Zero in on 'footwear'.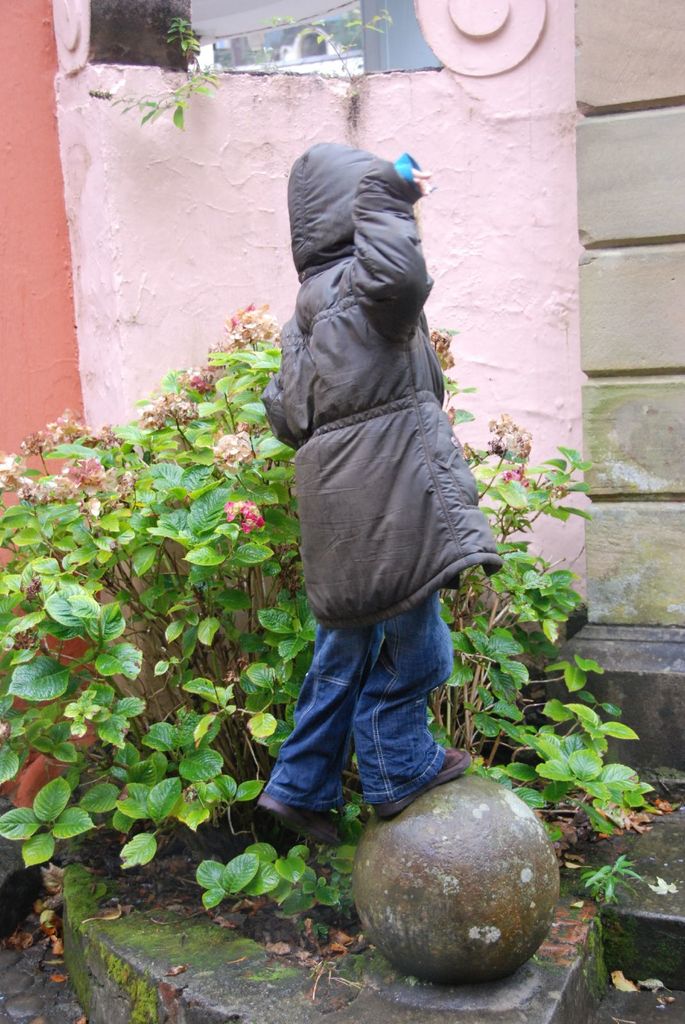
Zeroed in: (x1=367, y1=742, x2=473, y2=821).
